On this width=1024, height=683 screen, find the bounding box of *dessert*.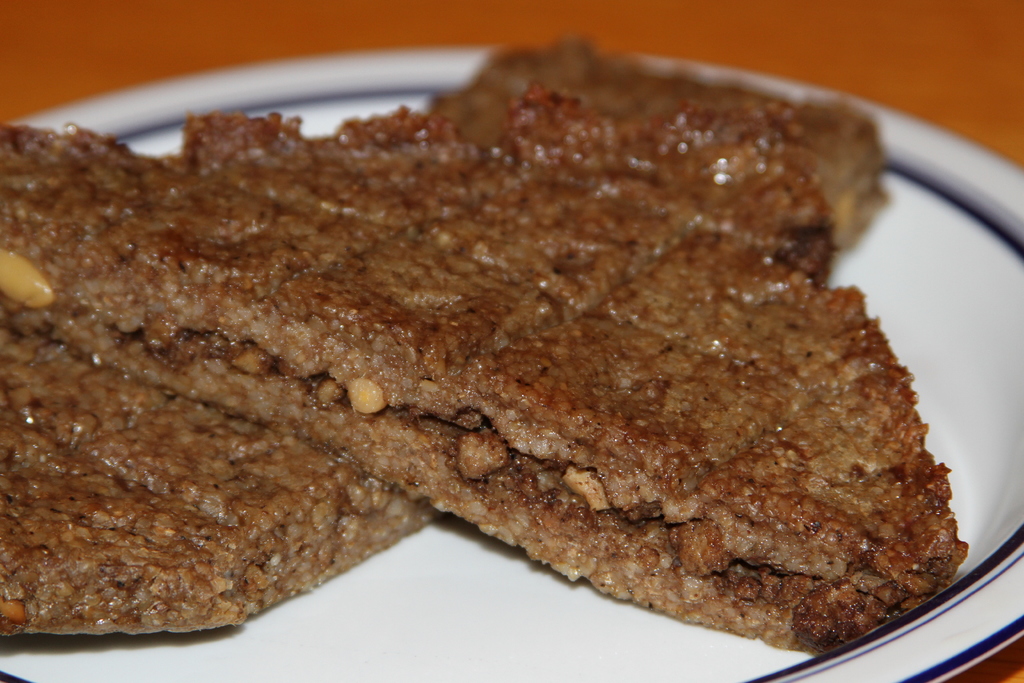
Bounding box: pyautogui.locateOnScreen(0, 35, 974, 654).
